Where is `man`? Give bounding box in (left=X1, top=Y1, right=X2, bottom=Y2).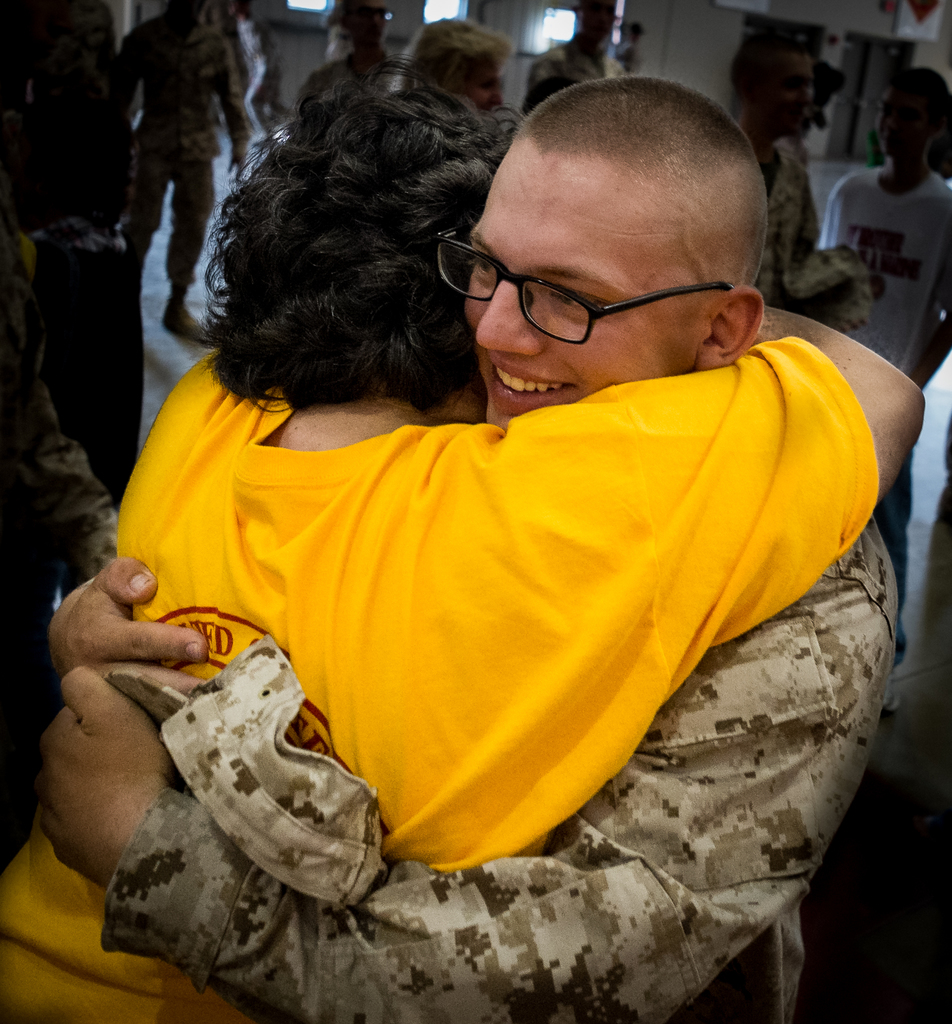
(left=122, top=0, right=251, bottom=351).
